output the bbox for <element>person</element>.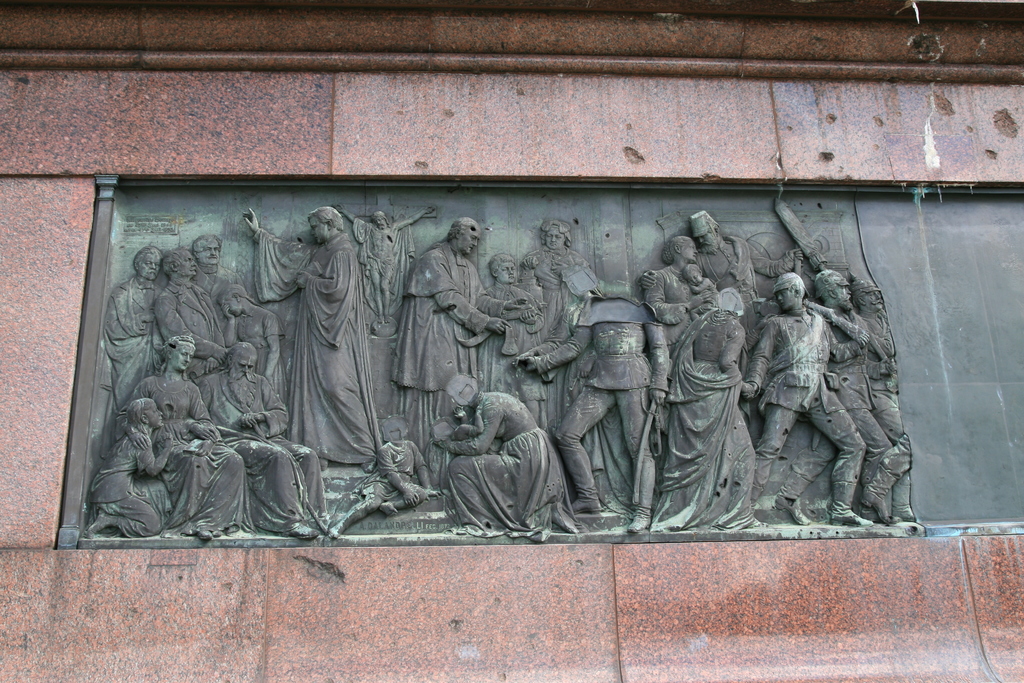
[x1=641, y1=236, x2=714, y2=352].
